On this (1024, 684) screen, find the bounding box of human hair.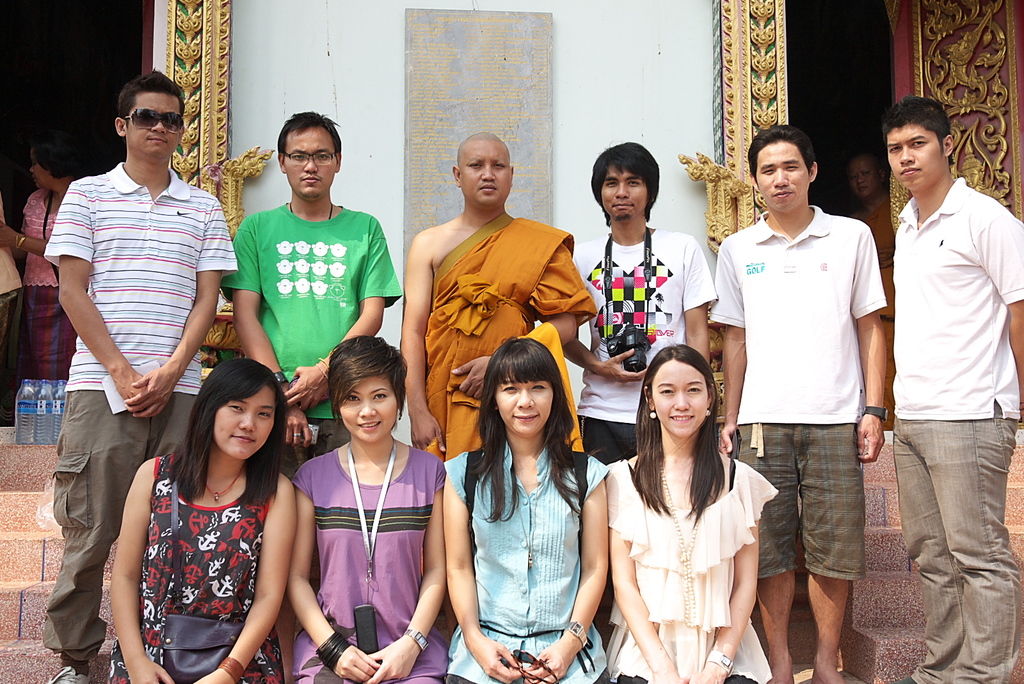
Bounding box: {"left": 632, "top": 340, "right": 727, "bottom": 532}.
